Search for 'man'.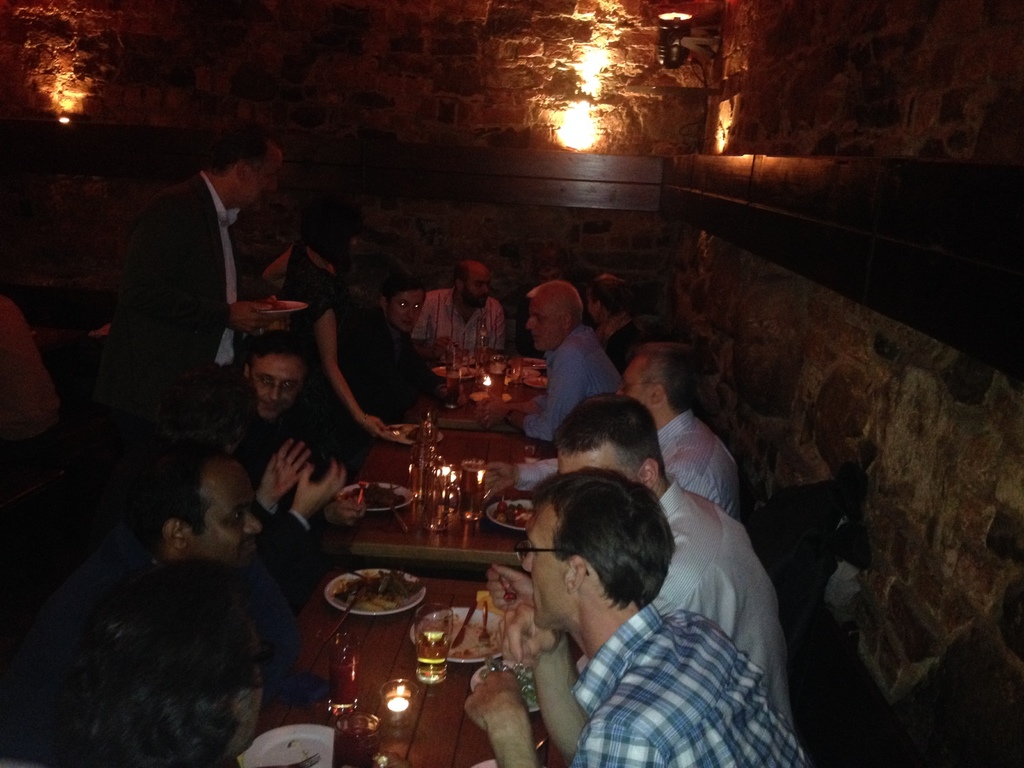
Found at (136,364,342,588).
